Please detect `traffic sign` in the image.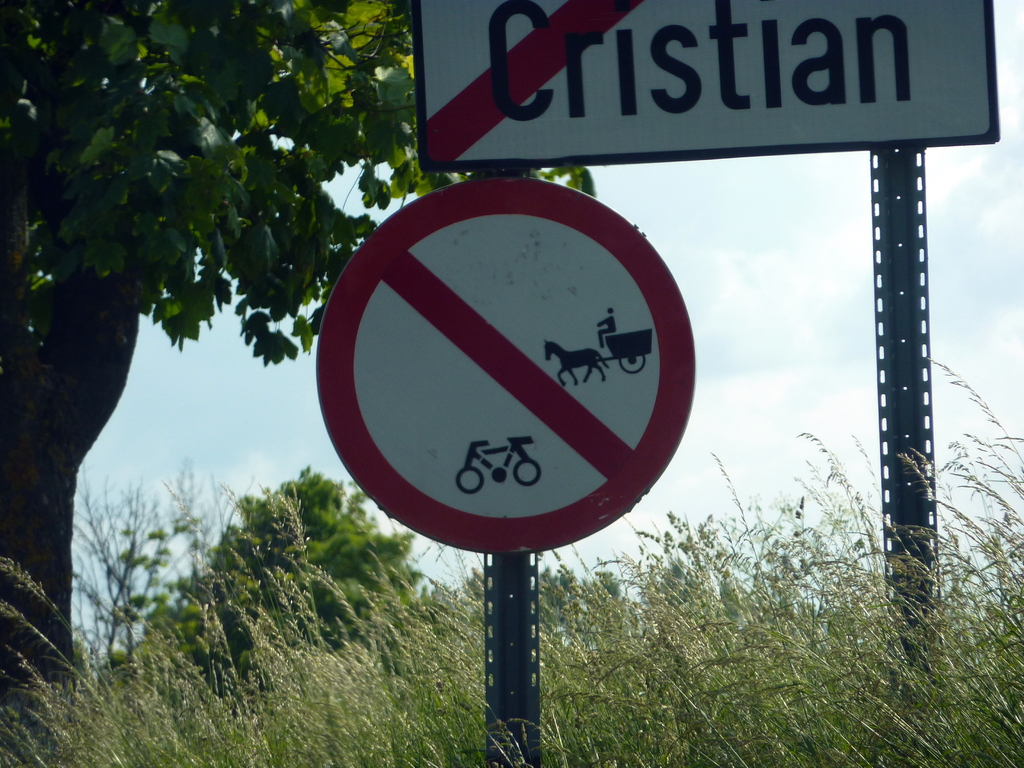
x1=310 y1=177 x2=691 y2=553.
